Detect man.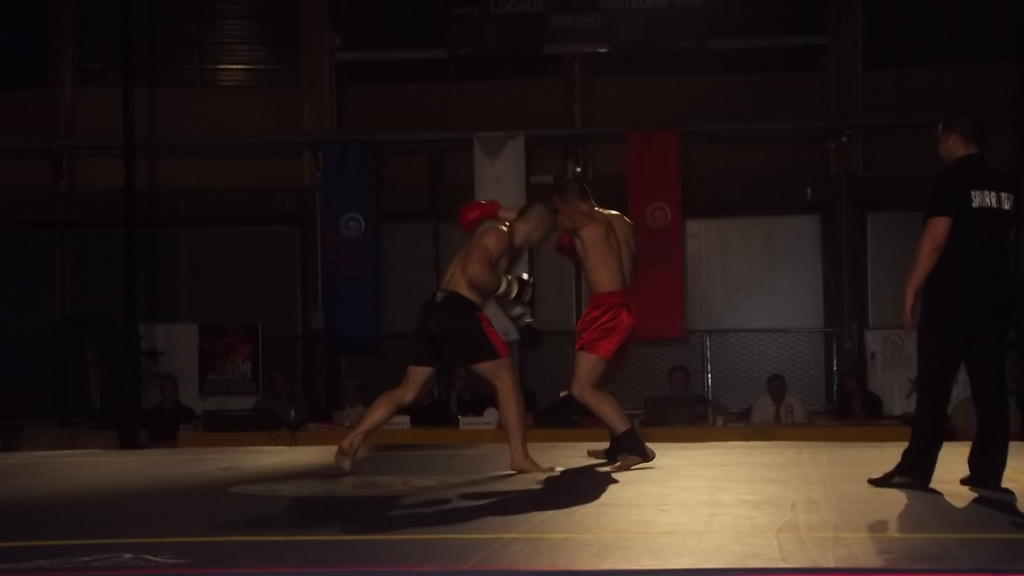
Detected at bbox(251, 369, 314, 426).
